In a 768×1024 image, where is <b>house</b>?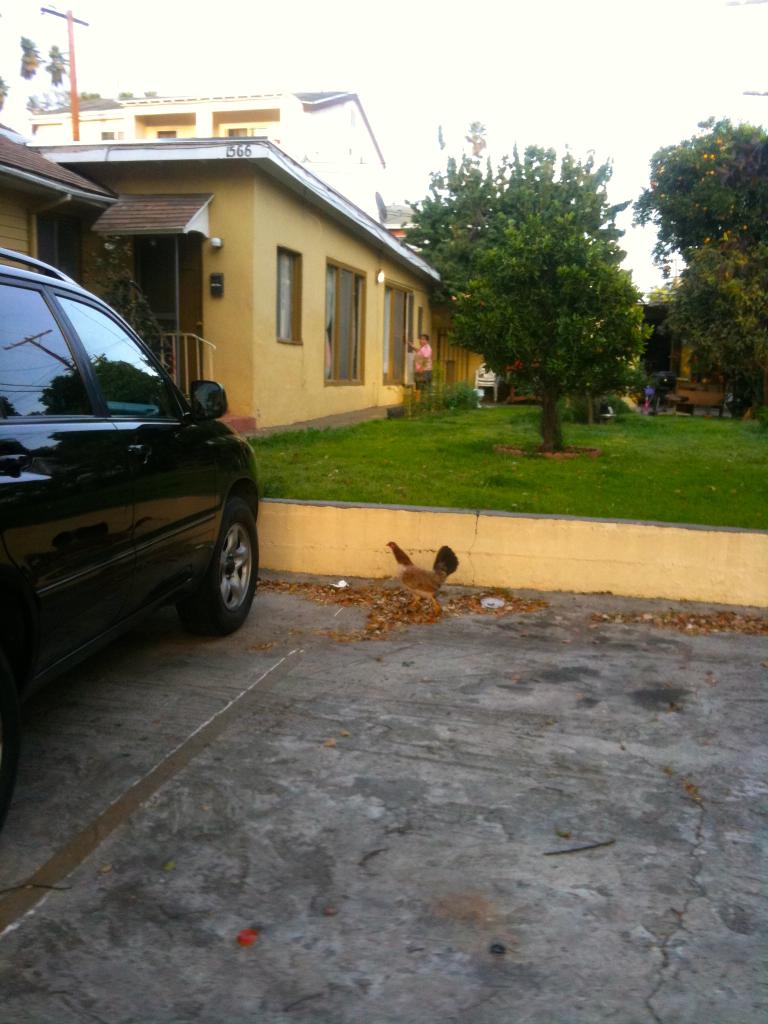
locate(13, 94, 385, 234).
